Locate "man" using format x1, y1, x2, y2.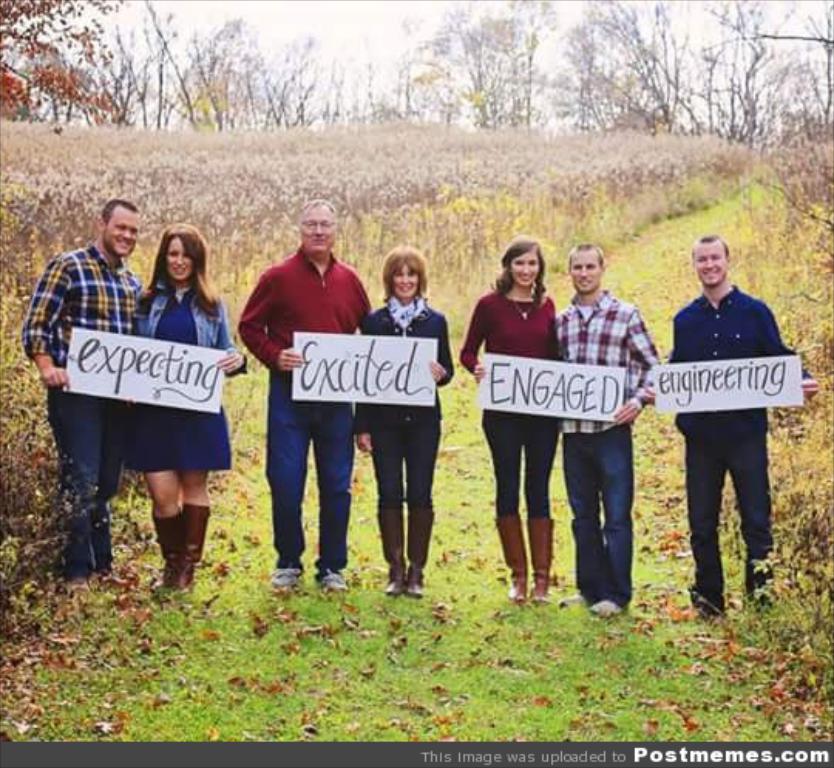
652, 223, 792, 615.
